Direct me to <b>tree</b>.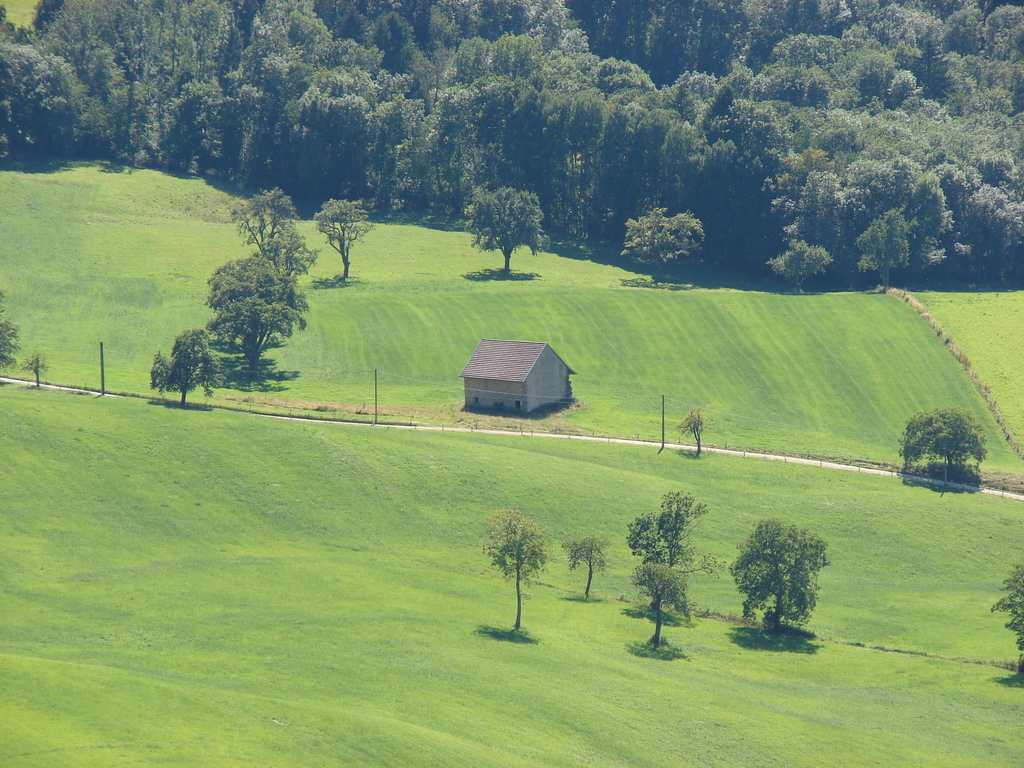
Direction: left=677, top=403, right=708, bottom=450.
